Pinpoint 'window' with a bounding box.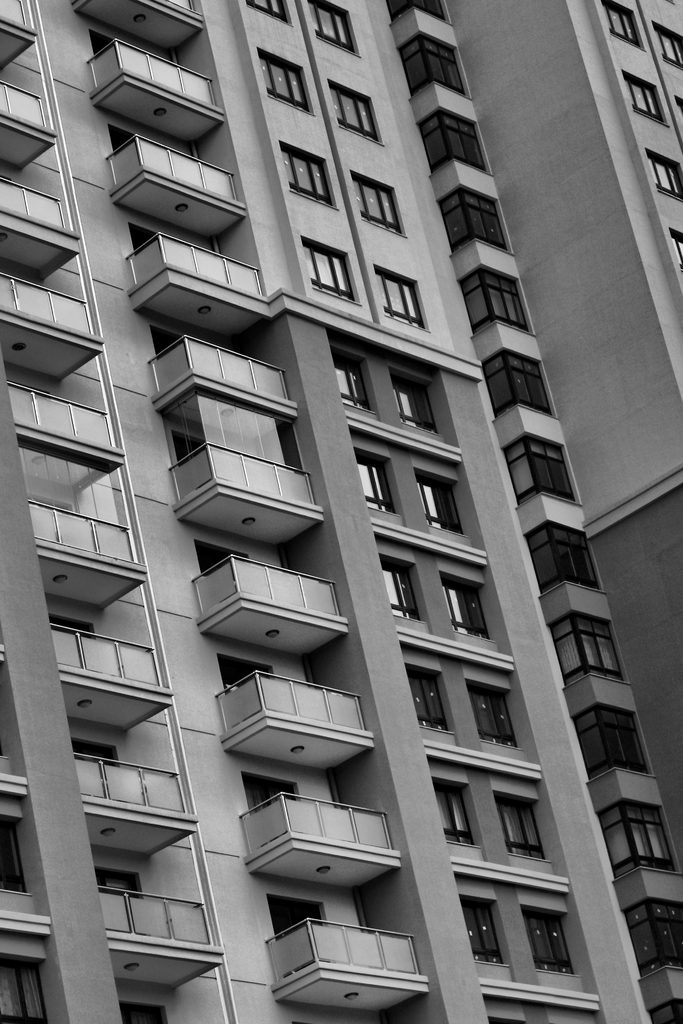
[670, 226, 682, 271].
